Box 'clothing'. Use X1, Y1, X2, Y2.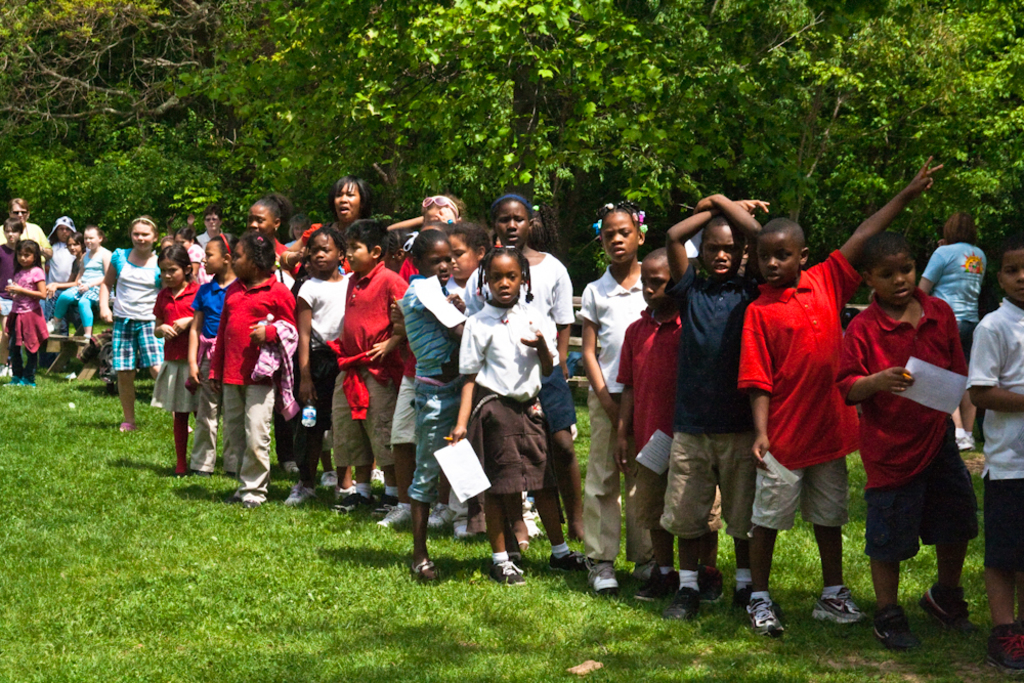
148, 280, 205, 411.
